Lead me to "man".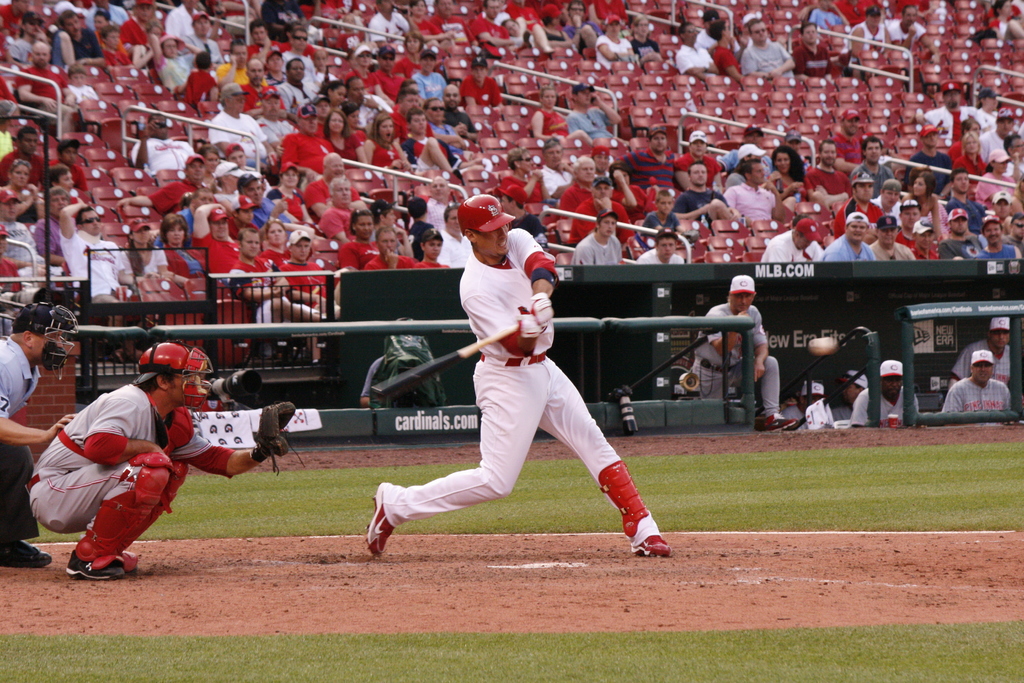
Lead to locate(412, 50, 443, 97).
